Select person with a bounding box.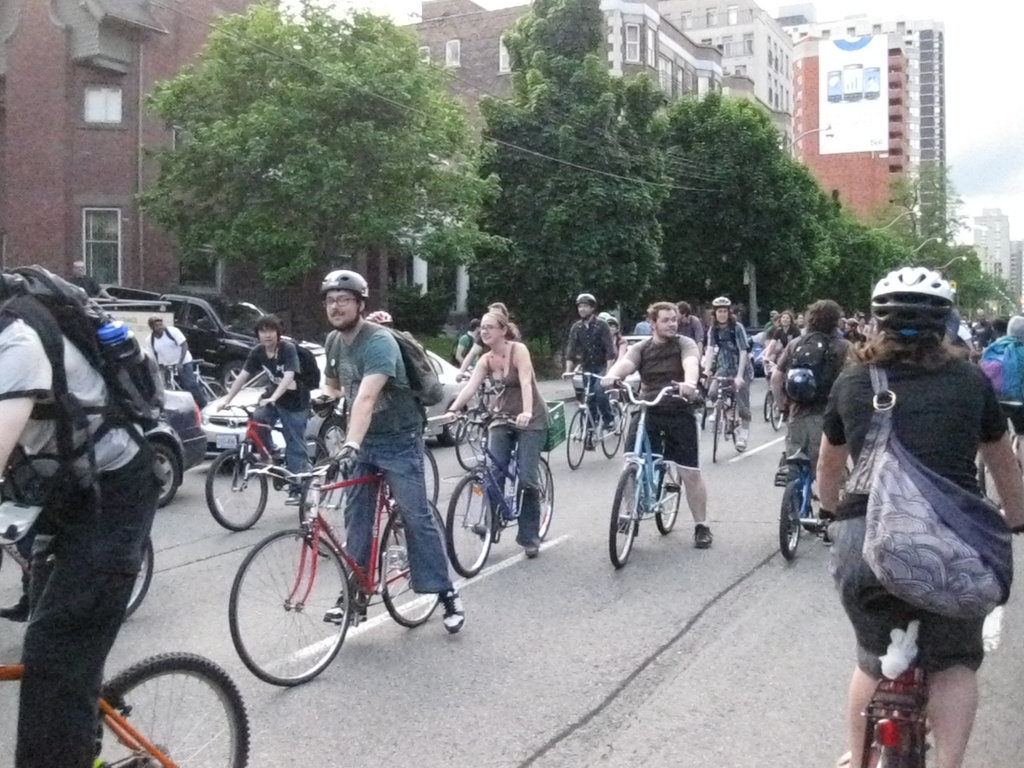
<region>987, 313, 1023, 513</region>.
